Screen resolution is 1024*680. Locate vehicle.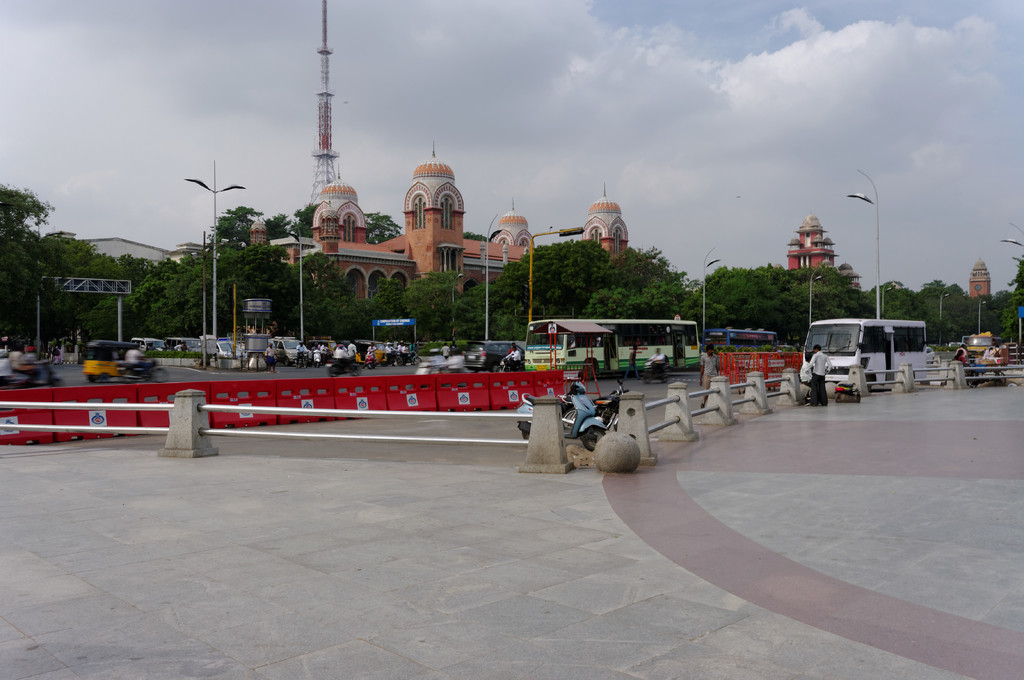
[x1=517, y1=377, x2=609, y2=453].
